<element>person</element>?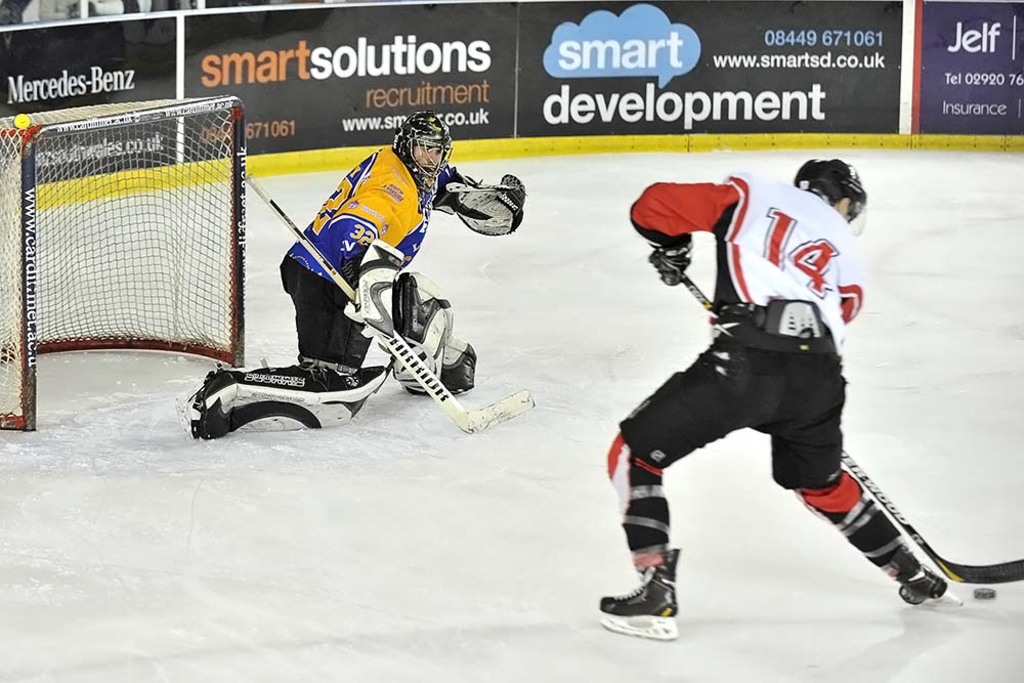
BBox(618, 156, 898, 672)
